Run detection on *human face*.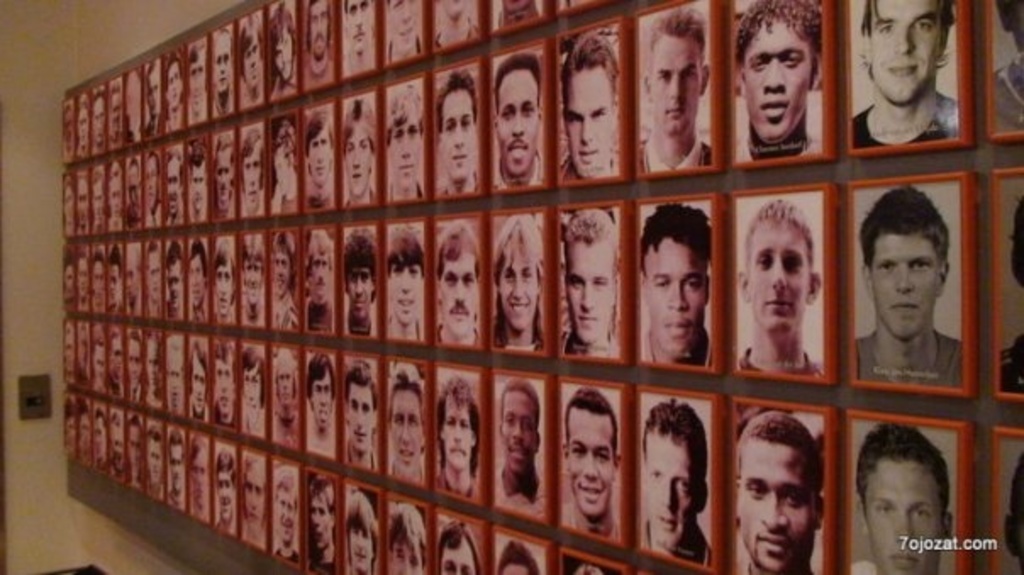
Result: bbox(870, 0, 946, 100).
